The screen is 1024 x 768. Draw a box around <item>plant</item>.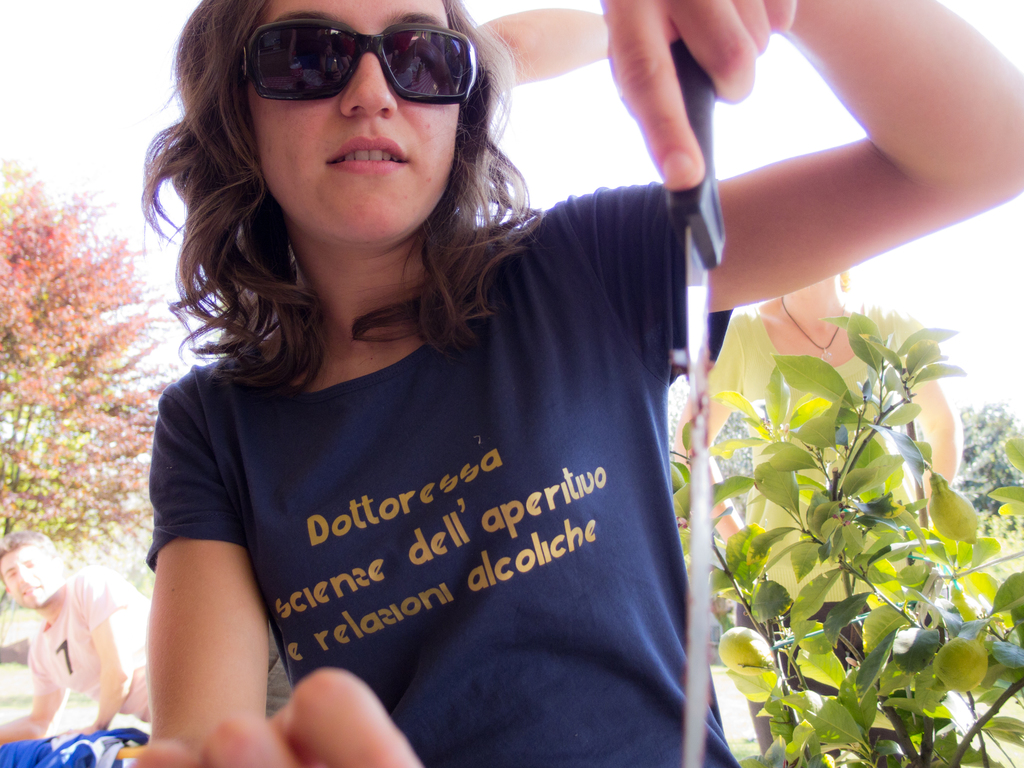
BBox(697, 233, 1006, 754).
